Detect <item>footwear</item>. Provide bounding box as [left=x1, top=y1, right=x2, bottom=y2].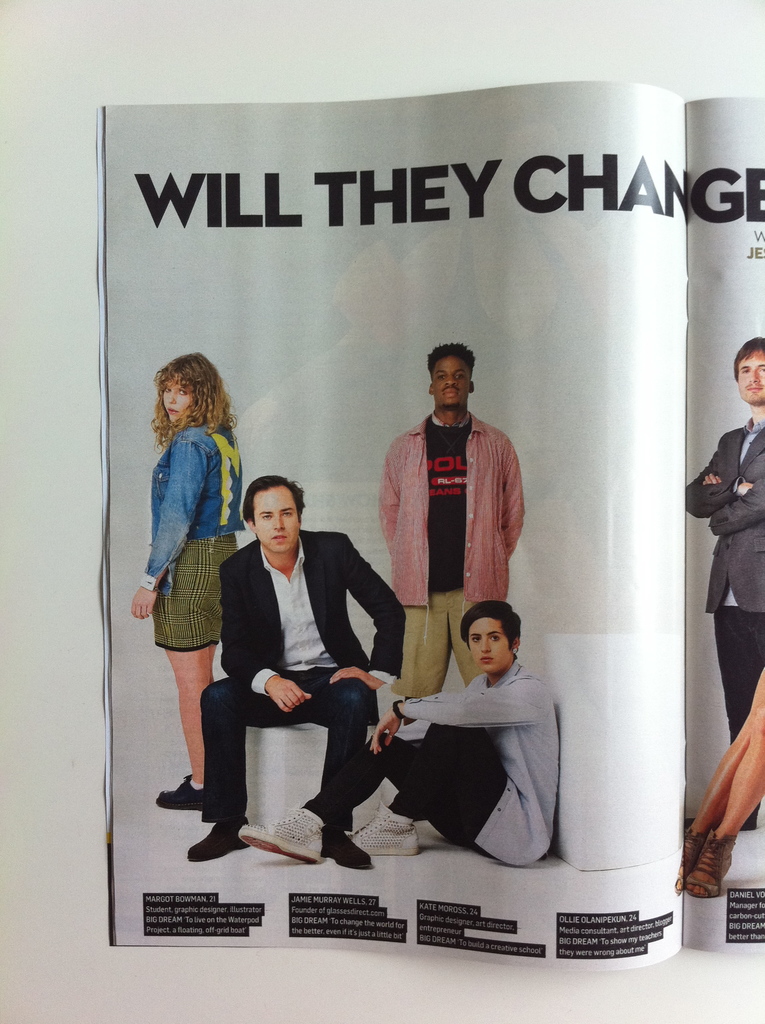
[left=348, top=803, right=418, bottom=852].
